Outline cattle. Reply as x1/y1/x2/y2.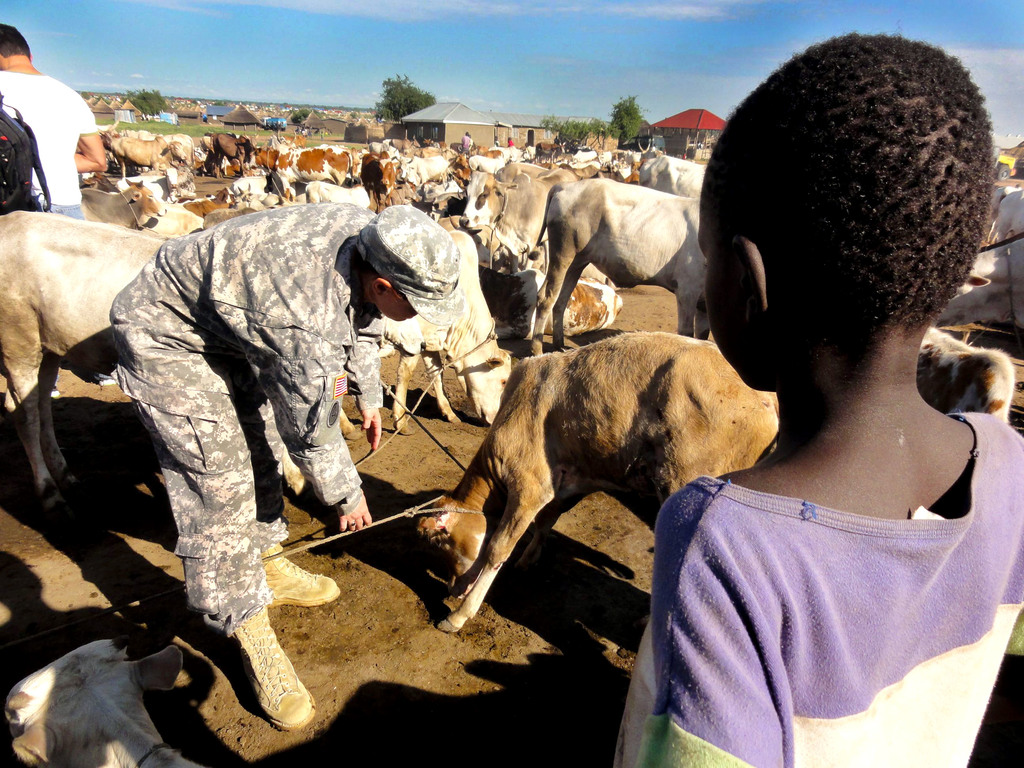
506/266/625/337.
